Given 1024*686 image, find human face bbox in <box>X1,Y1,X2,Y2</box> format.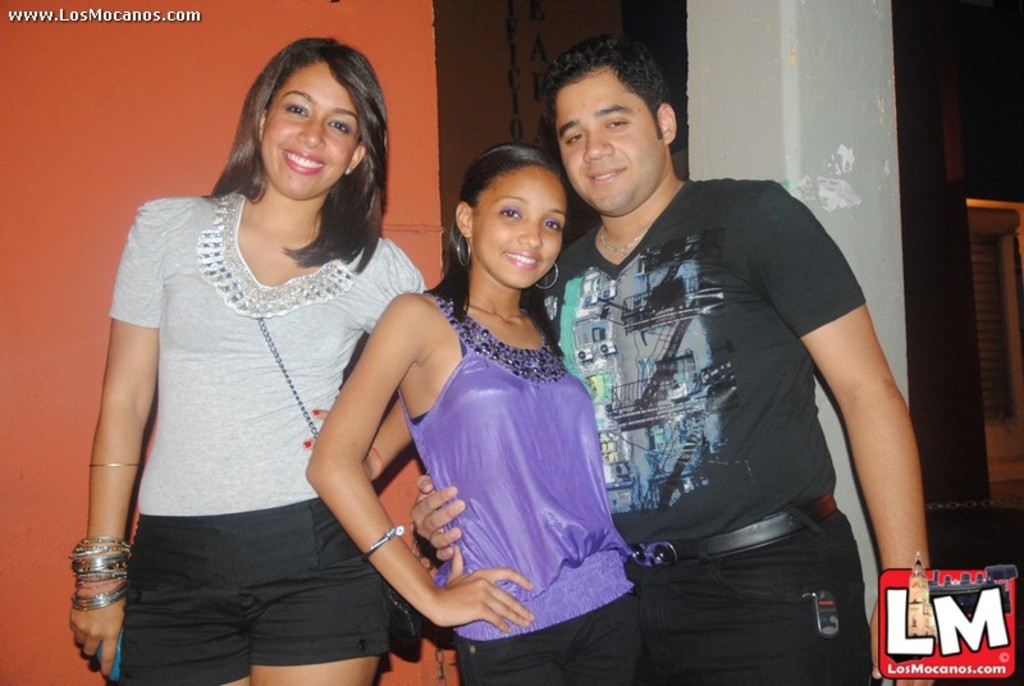
<box>552,81,658,219</box>.
